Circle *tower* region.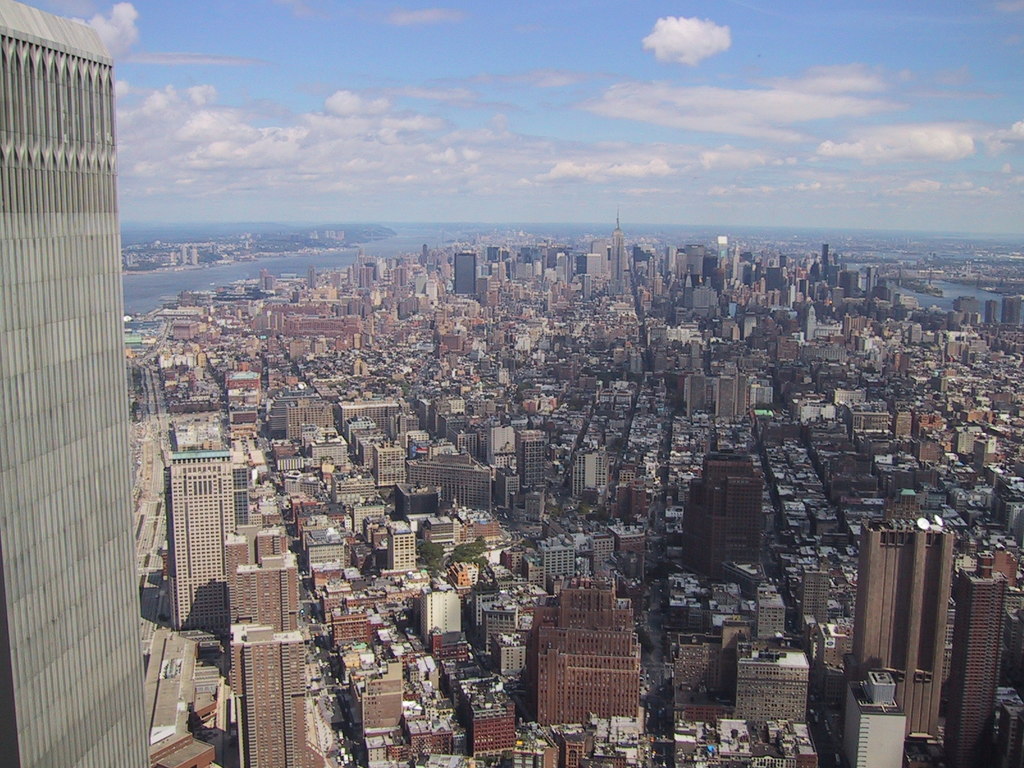
Region: <region>308, 266, 317, 291</region>.
